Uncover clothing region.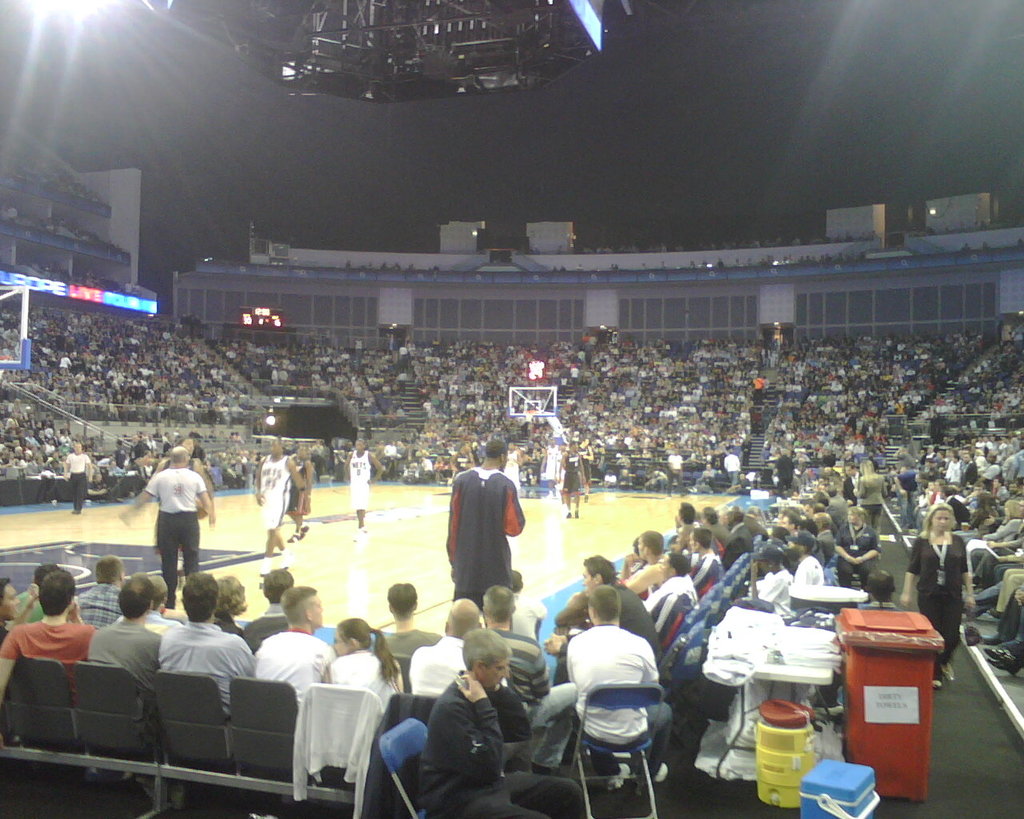
Uncovered: region(346, 445, 373, 506).
